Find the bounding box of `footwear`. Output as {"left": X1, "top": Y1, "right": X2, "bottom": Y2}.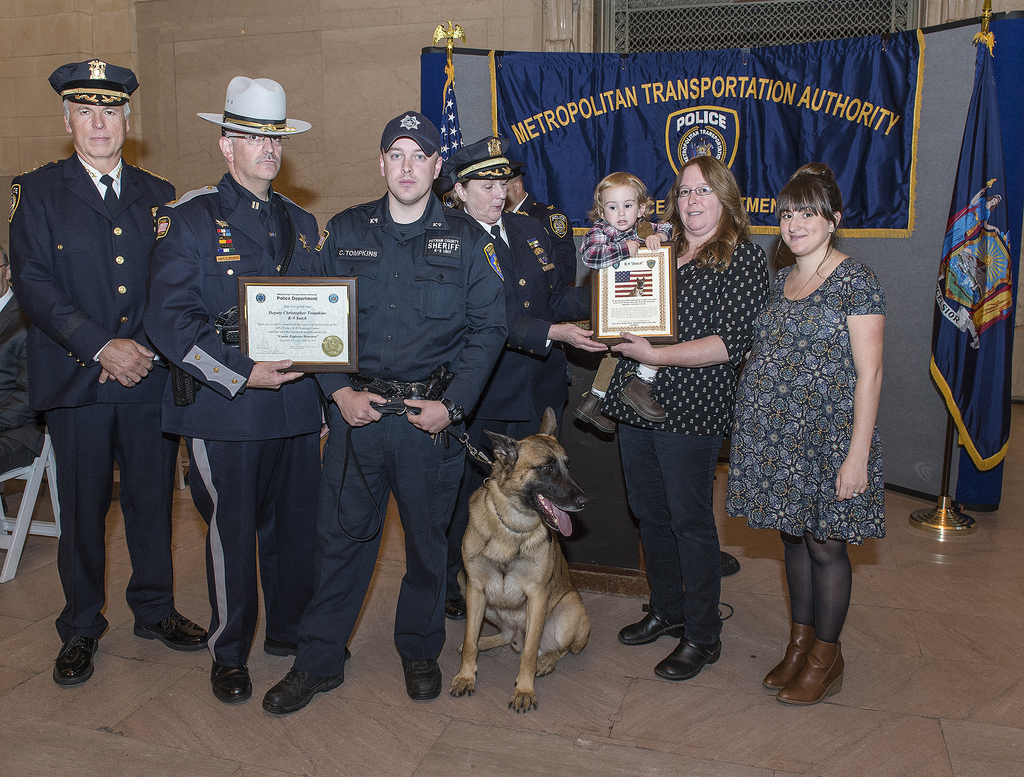
{"left": 210, "top": 662, "right": 252, "bottom": 703}.
